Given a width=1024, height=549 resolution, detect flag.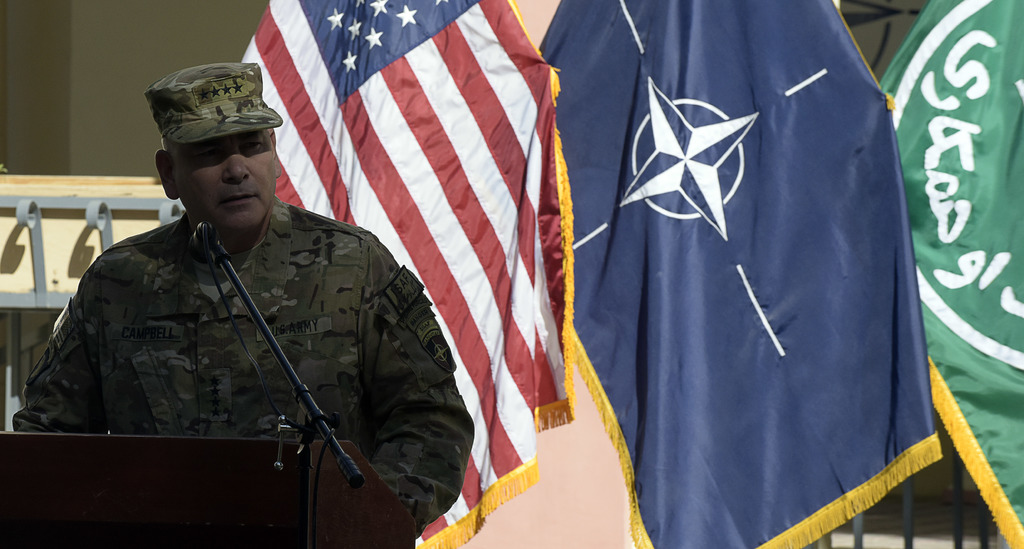
[x1=541, y1=0, x2=954, y2=548].
